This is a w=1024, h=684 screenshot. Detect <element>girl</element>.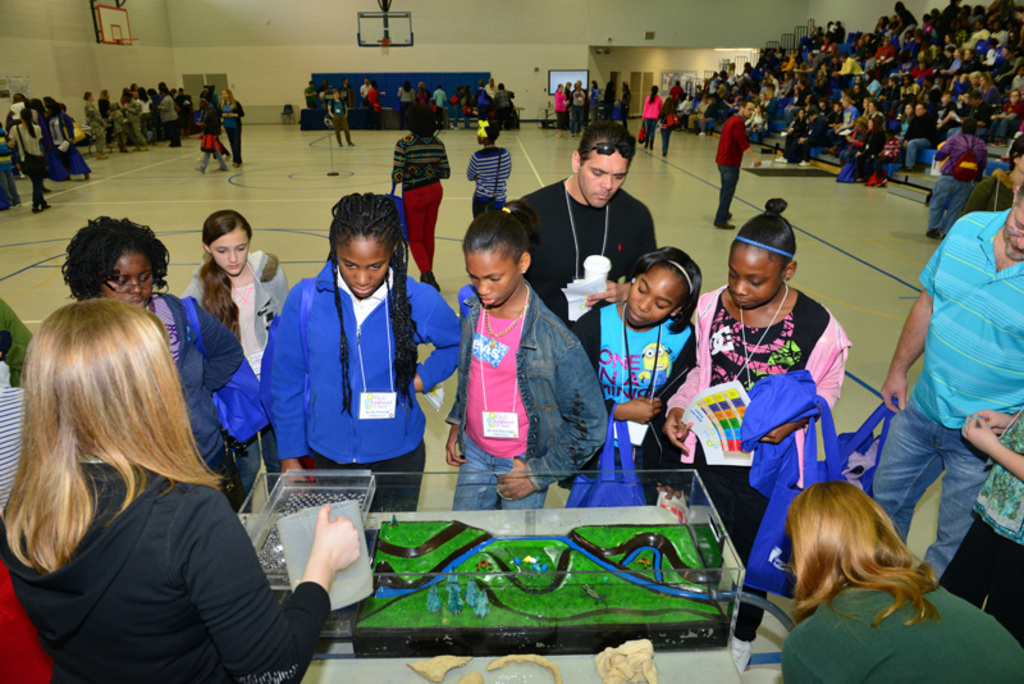
(466, 120, 516, 213).
